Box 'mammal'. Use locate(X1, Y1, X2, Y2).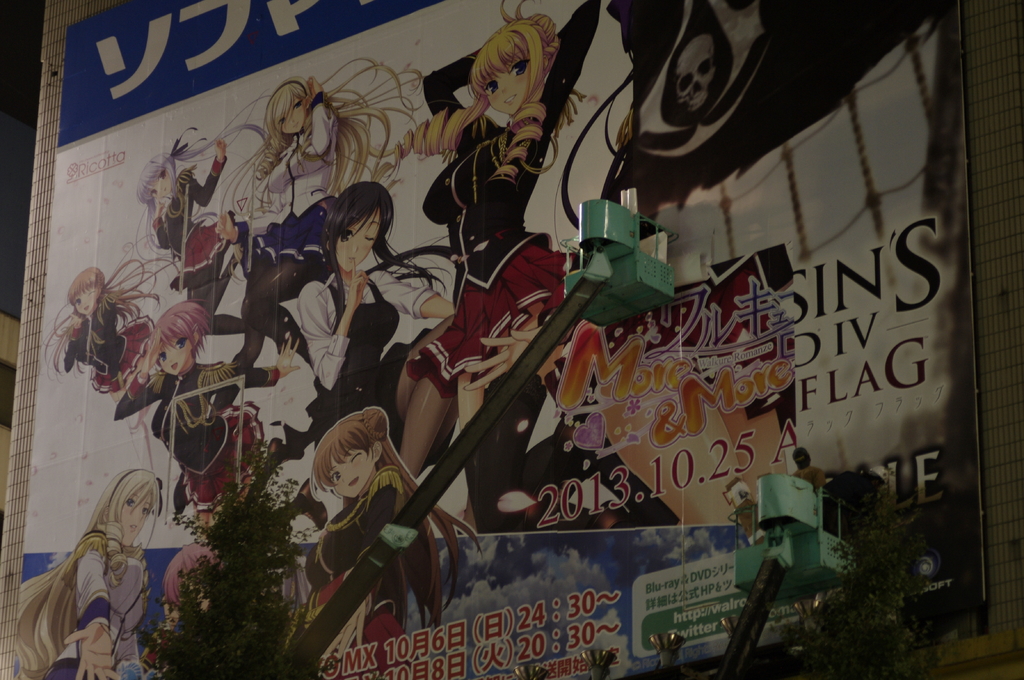
locate(19, 471, 167, 679).
